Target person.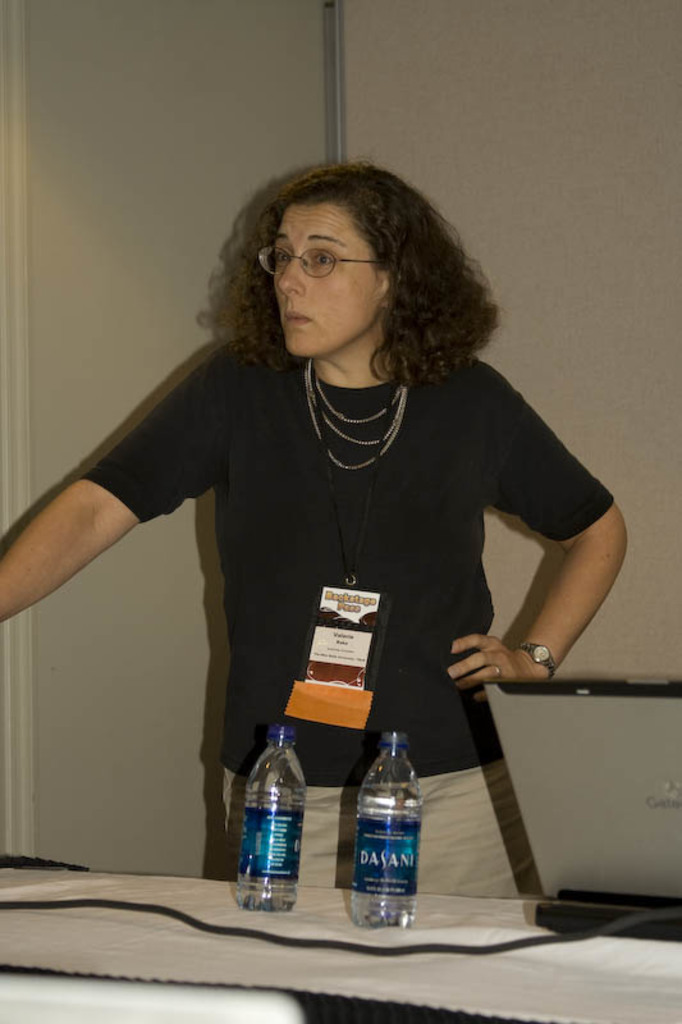
Target region: region(0, 166, 631, 896).
